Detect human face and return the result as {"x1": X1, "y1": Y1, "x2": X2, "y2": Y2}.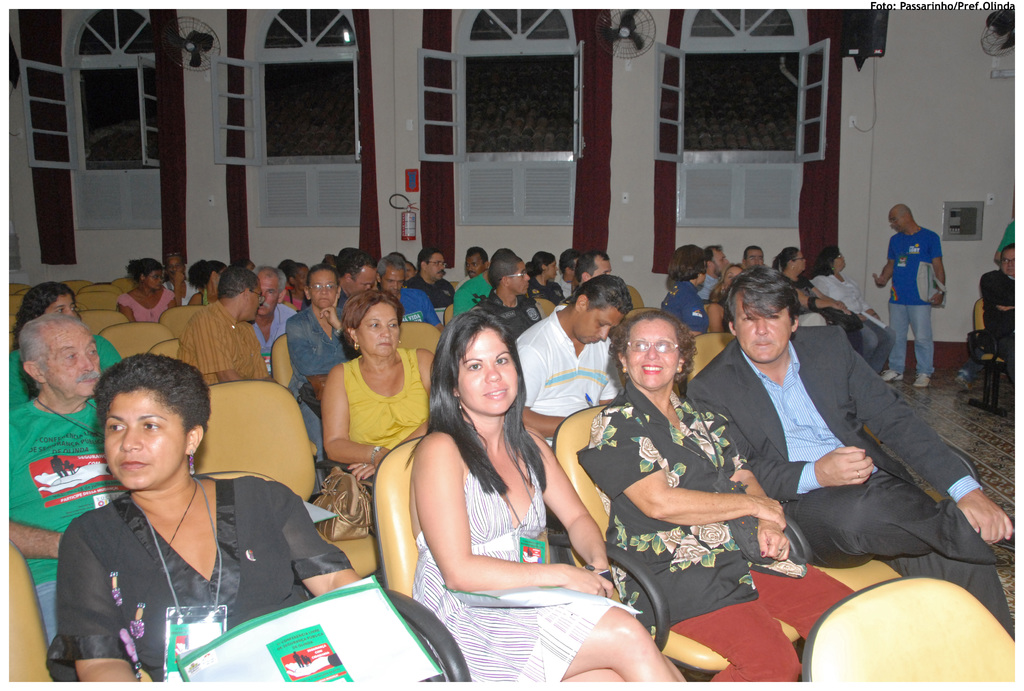
{"x1": 107, "y1": 388, "x2": 186, "y2": 486}.
